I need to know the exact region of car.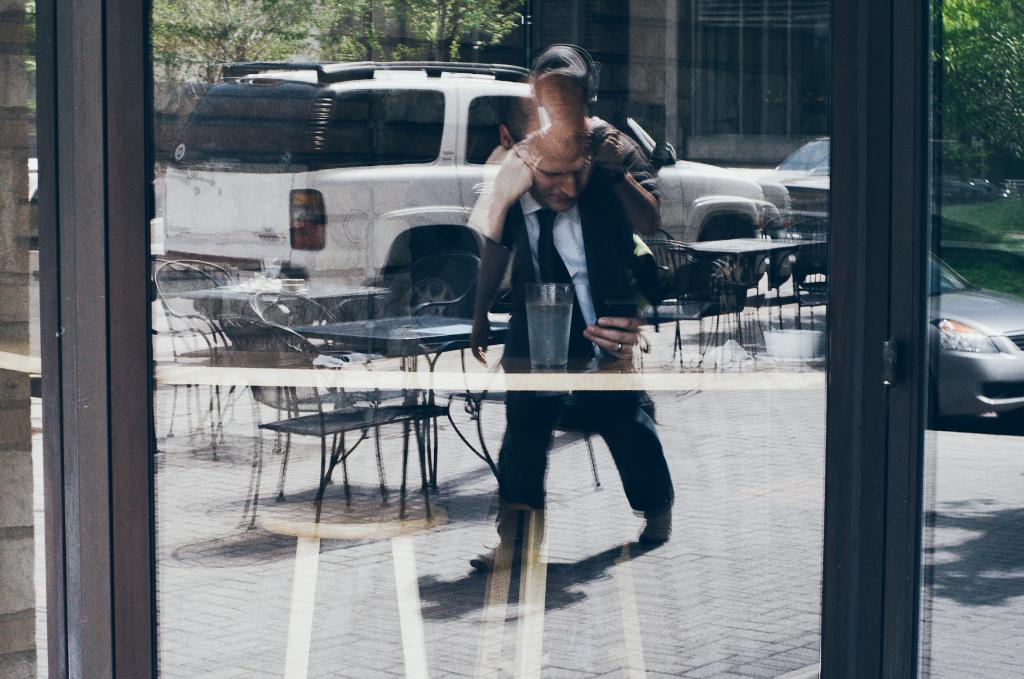
Region: select_region(930, 248, 1023, 428).
